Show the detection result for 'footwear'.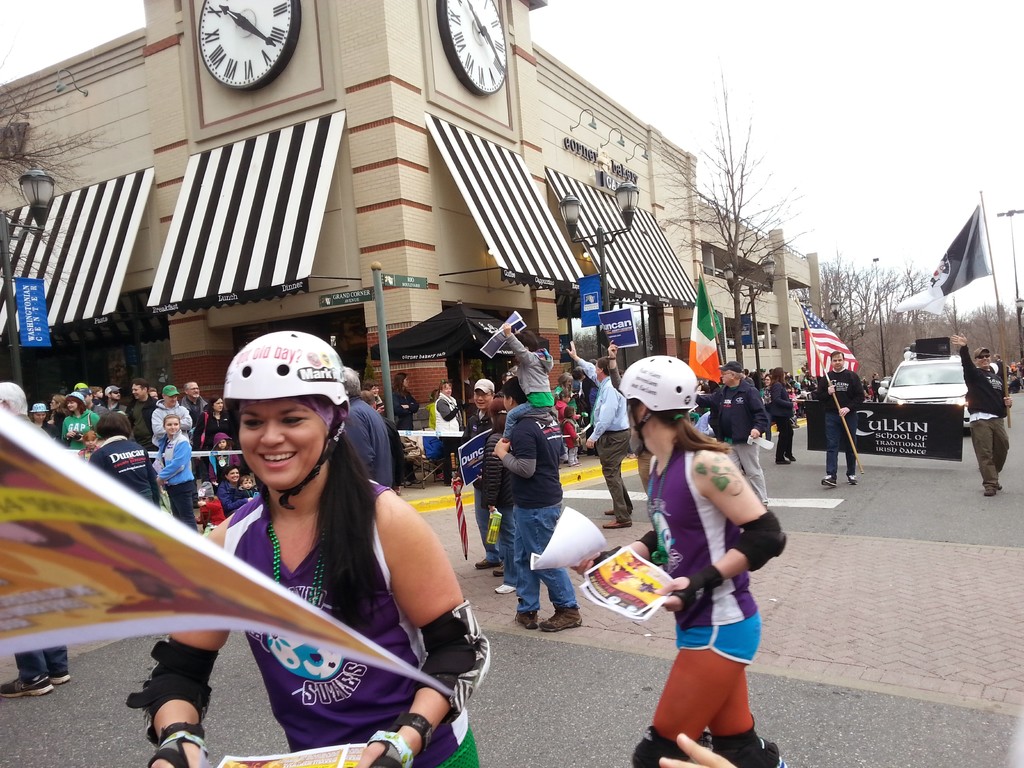
select_region(52, 668, 76, 685).
